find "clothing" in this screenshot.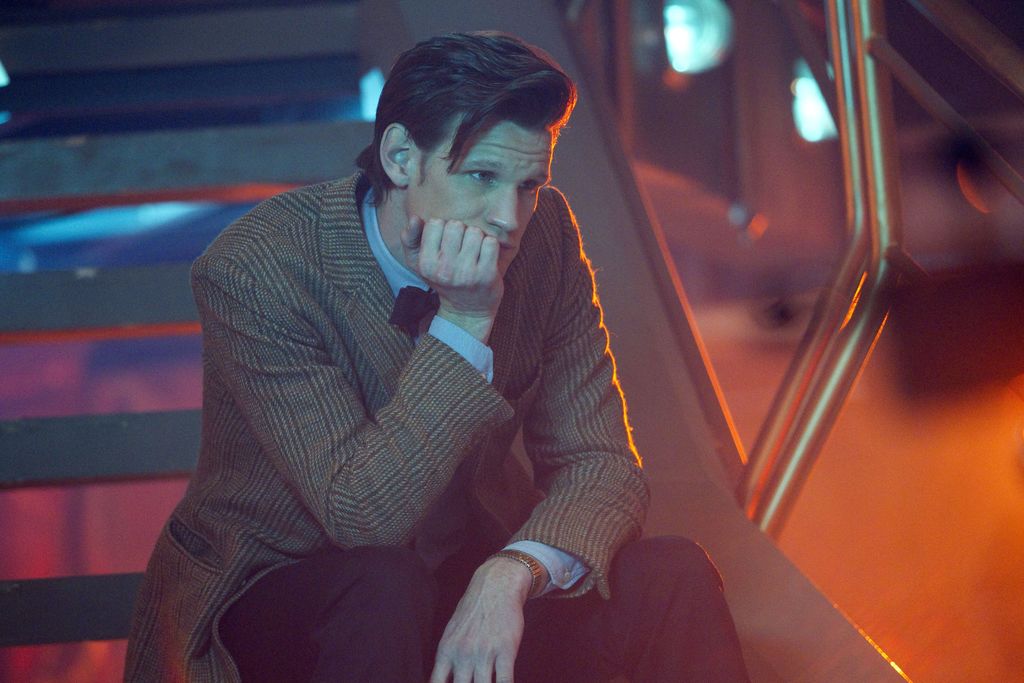
The bounding box for "clothing" is [left=147, top=132, right=753, bottom=682].
